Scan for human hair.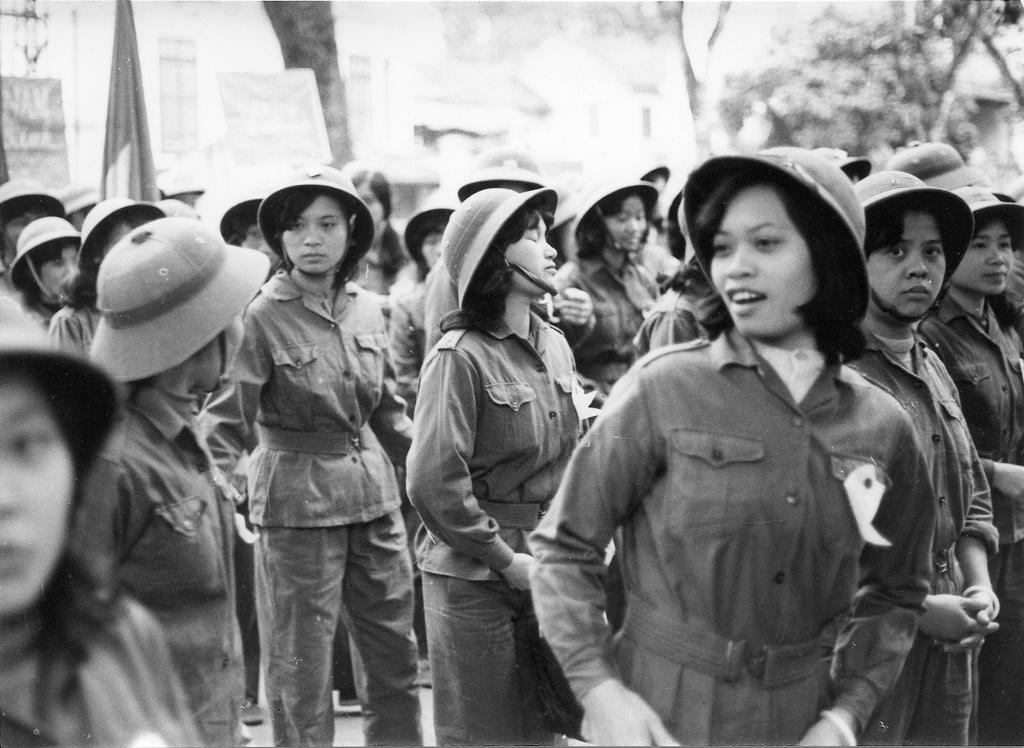
Scan result: [684,125,889,384].
